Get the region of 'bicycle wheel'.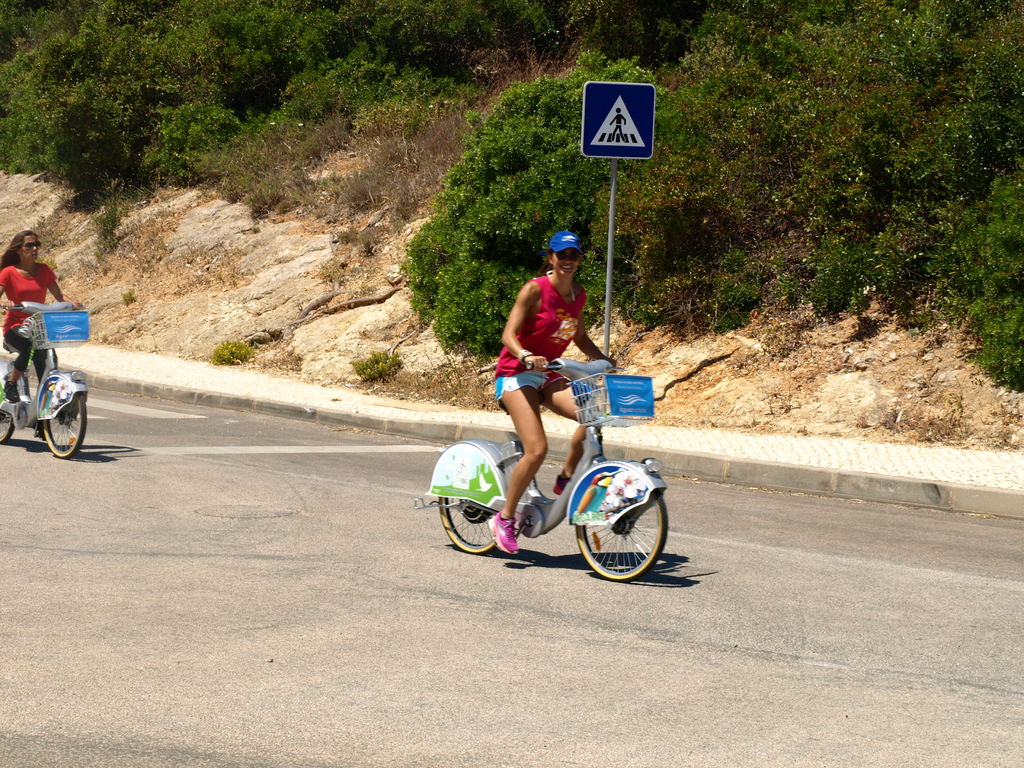
[438,493,513,549].
